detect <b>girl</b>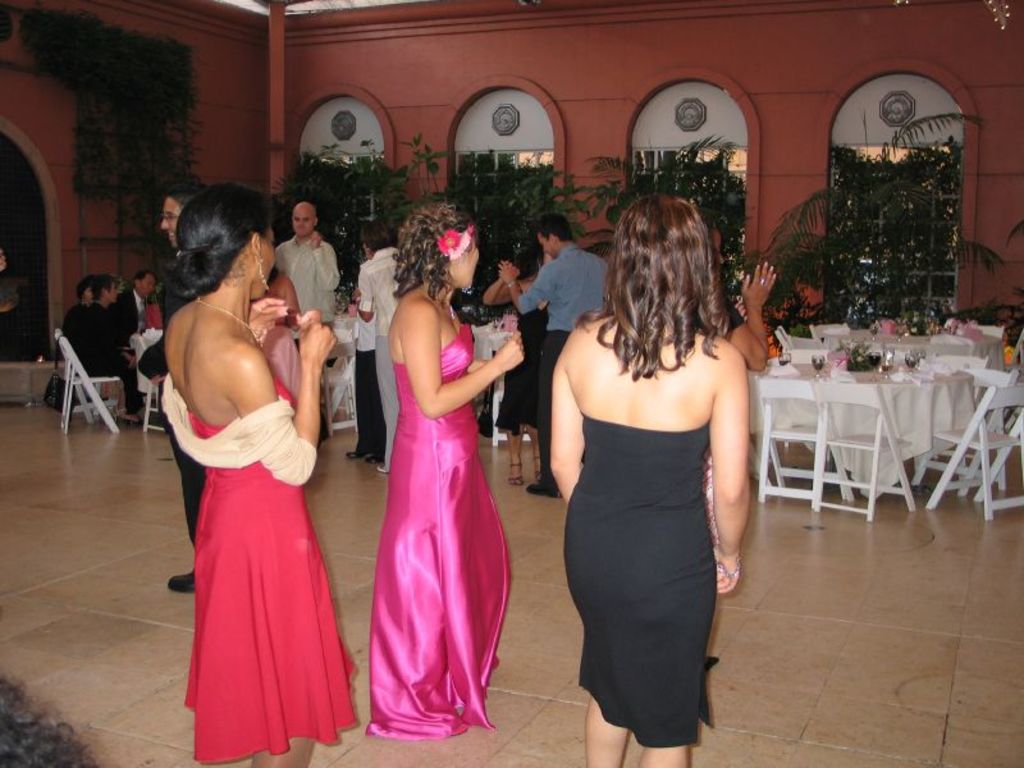
<box>156,182,353,767</box>
